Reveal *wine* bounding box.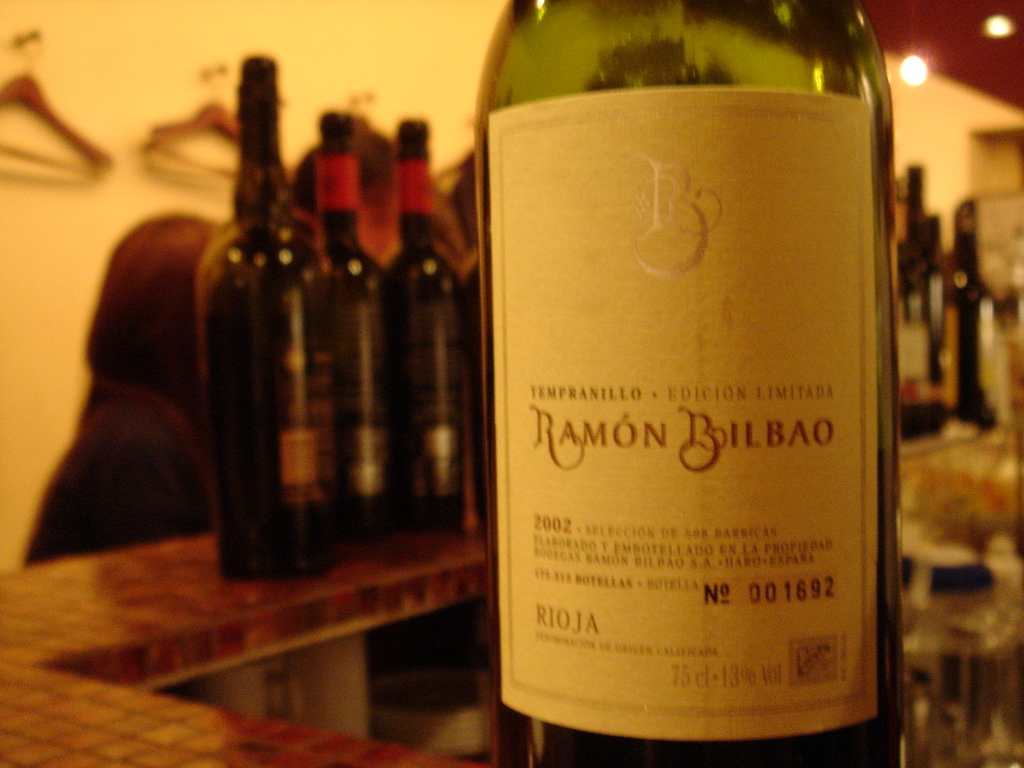
Revealed: [194, 51, 344, 578].
